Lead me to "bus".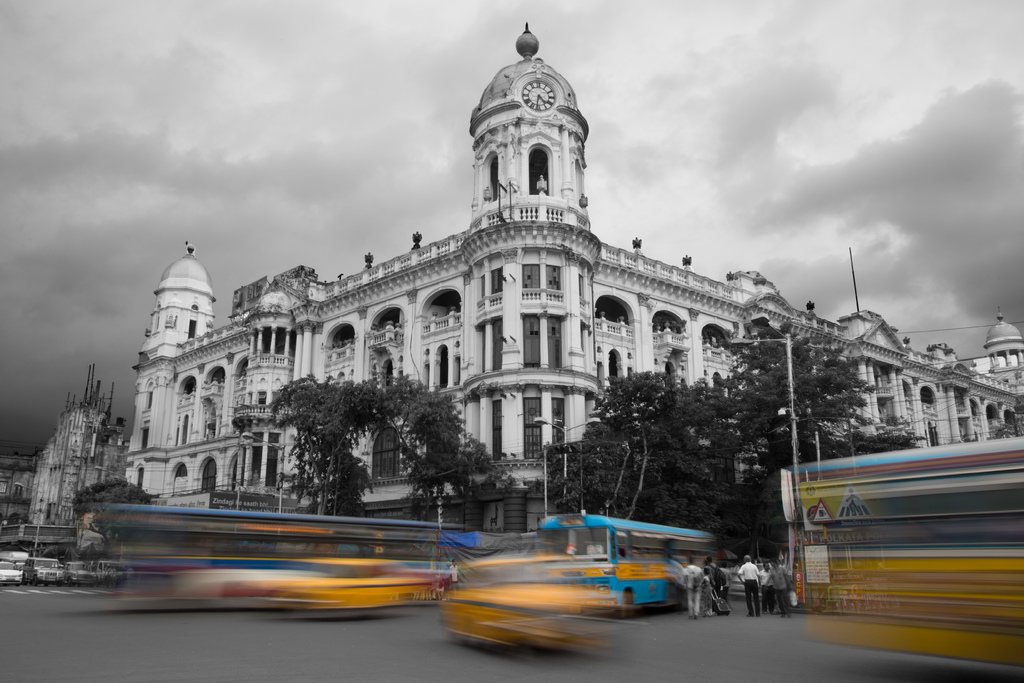
Lead to 535,511,723,619.
